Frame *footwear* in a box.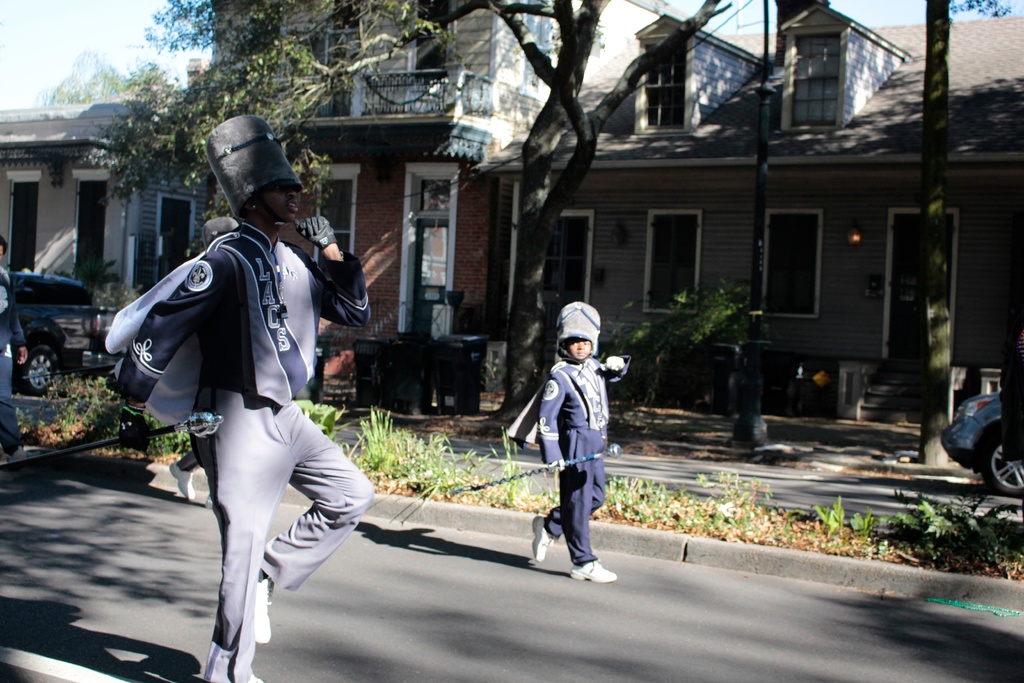
<bbox>6, 447, 41, 462</bbox>.
